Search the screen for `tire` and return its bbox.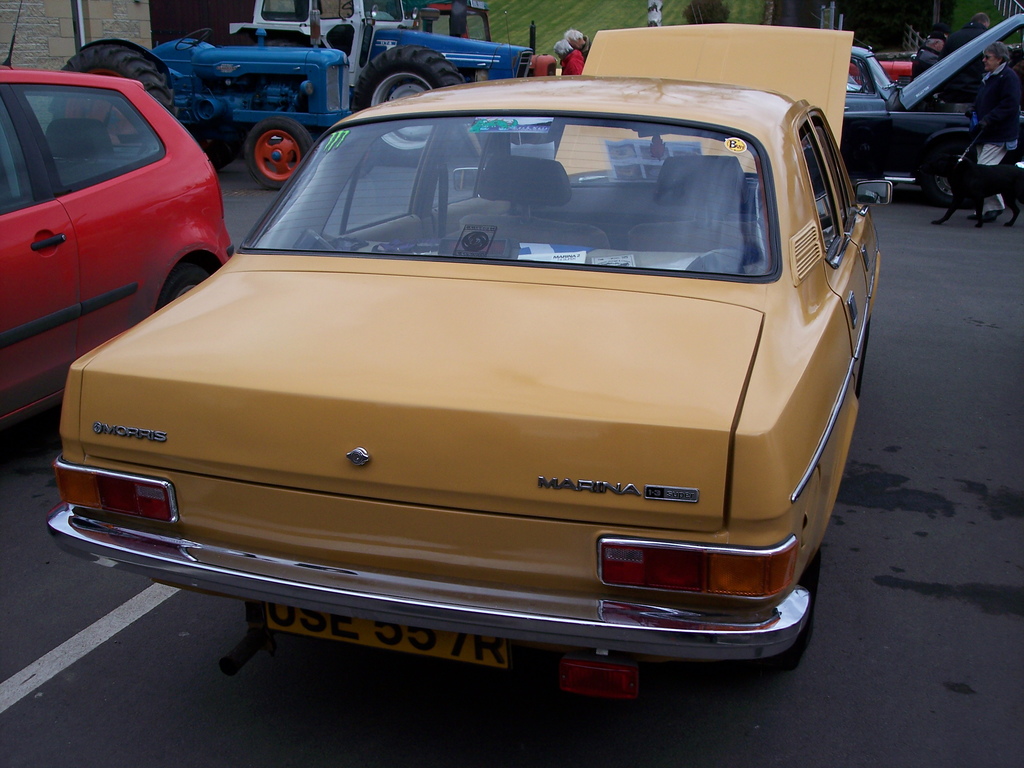
Found: <bbox>766, 548, 822, 678</bbox>.
